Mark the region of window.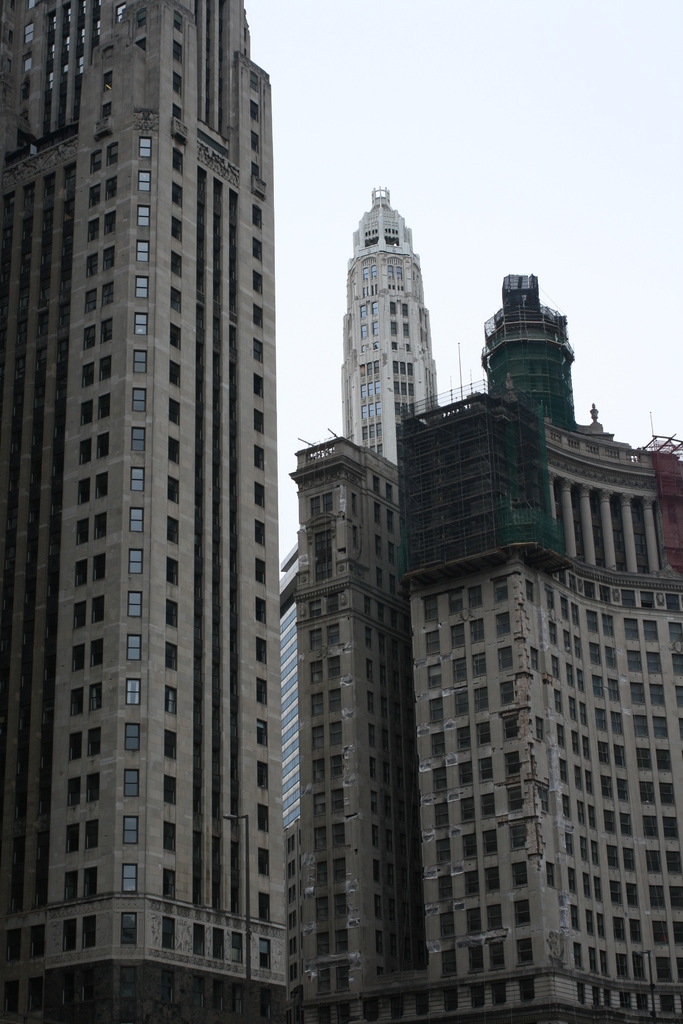
Region: (648, 883, 666, 911).
